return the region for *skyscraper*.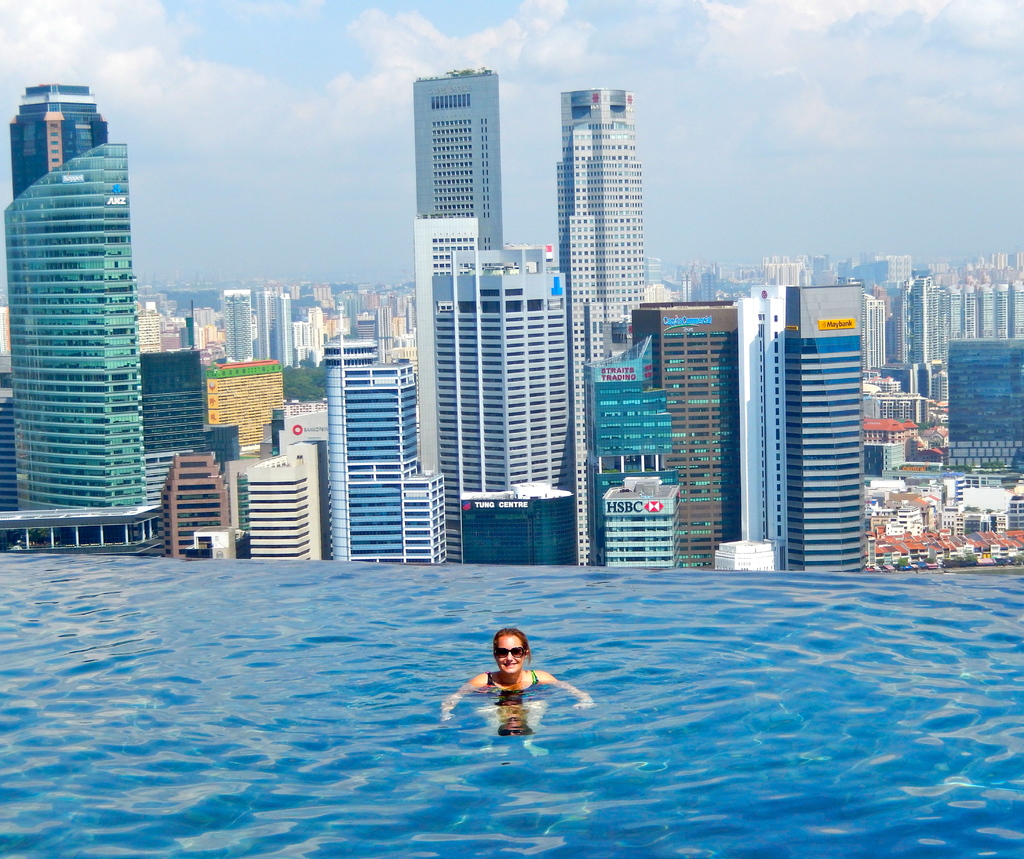
bbox(804, 250, 822, 287).
